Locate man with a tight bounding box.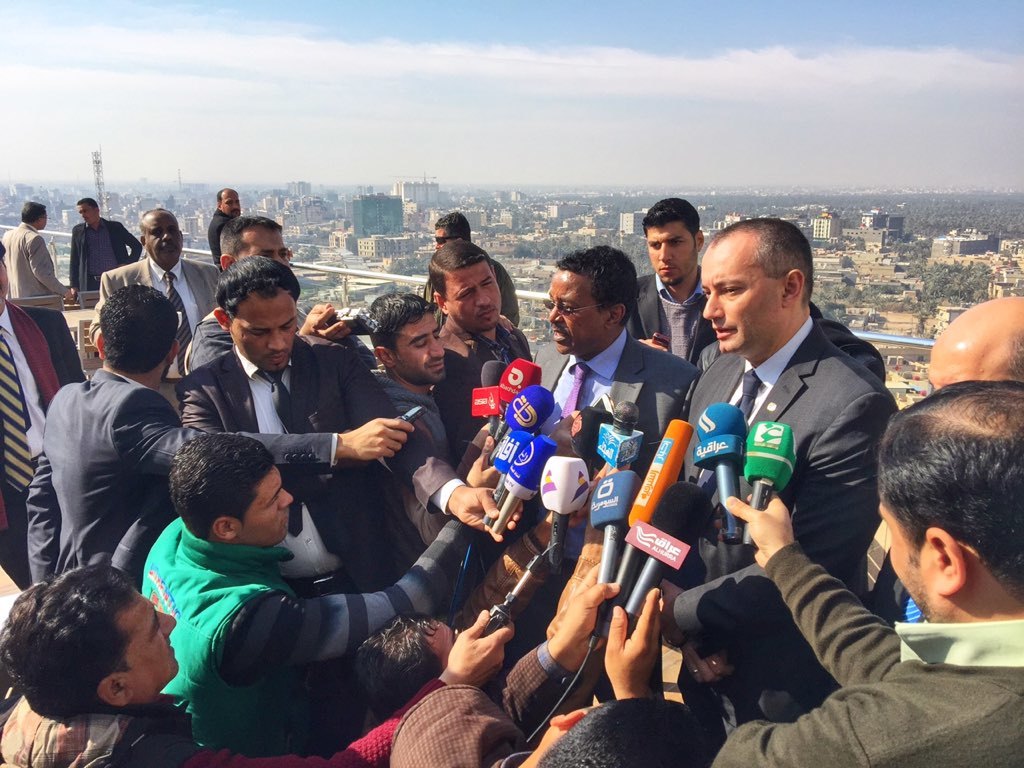
61/197/138/301.
